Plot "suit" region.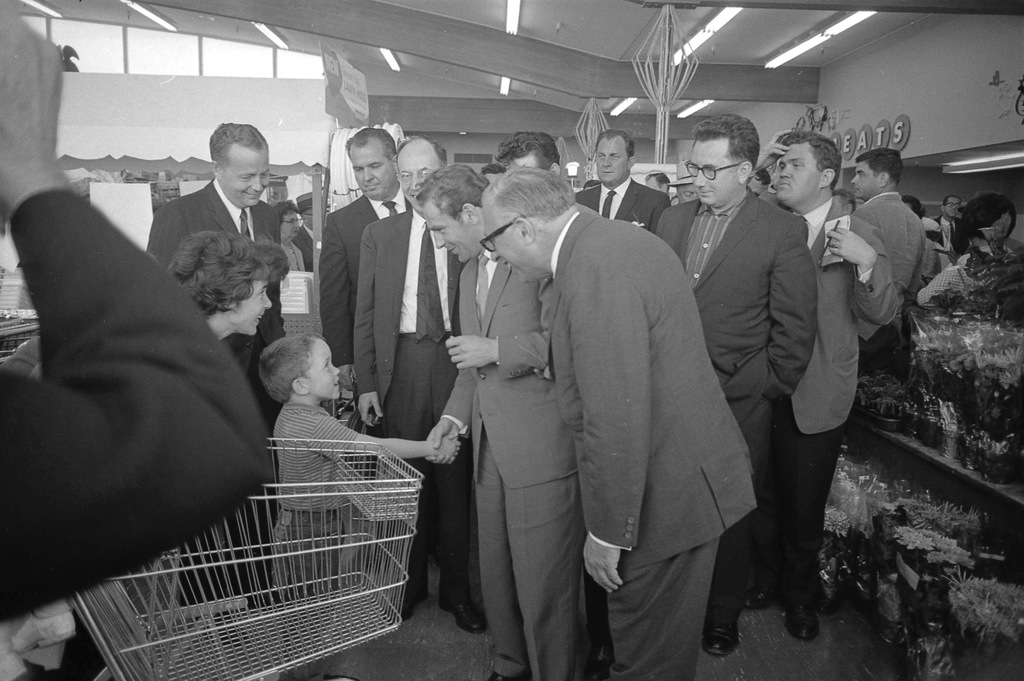
Plotted at (538,211,758,680).
